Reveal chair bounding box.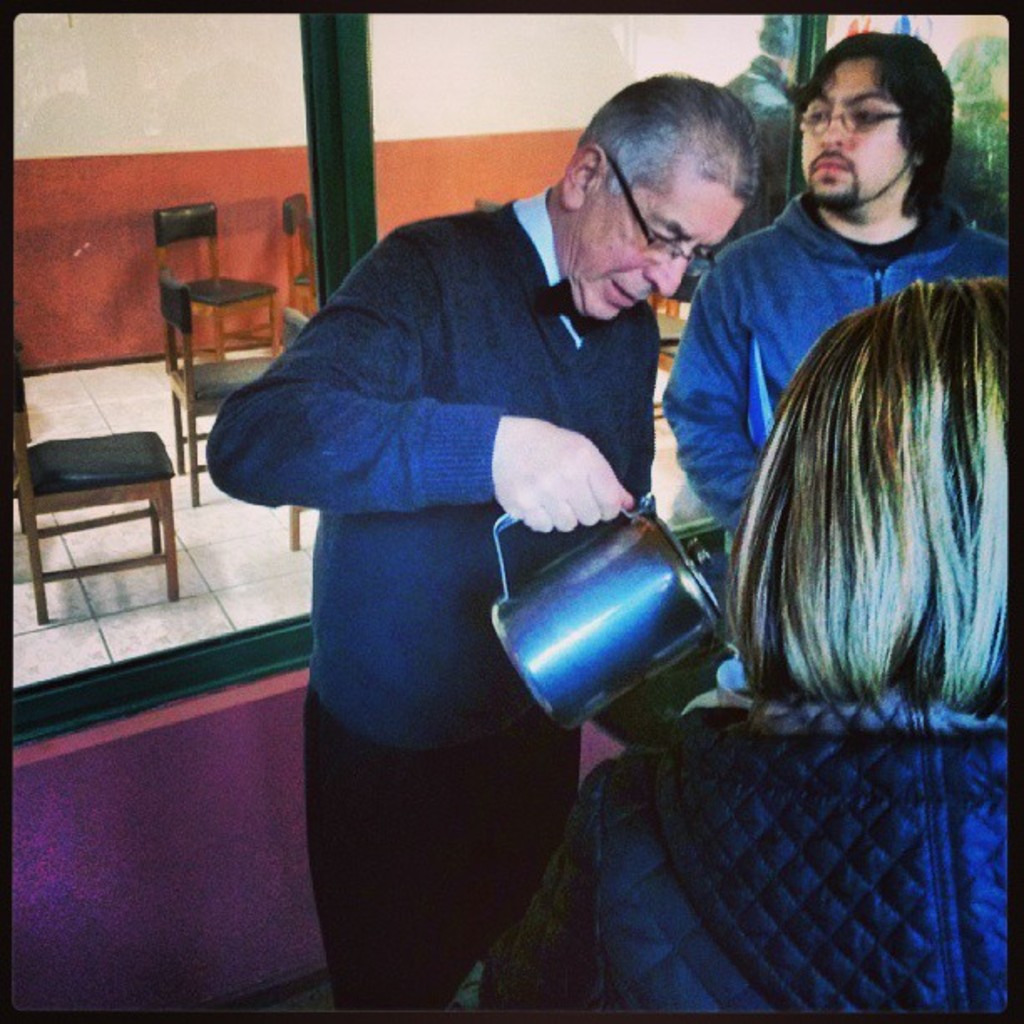
Revealed: <region>15, 296, 191, 656</region>.
